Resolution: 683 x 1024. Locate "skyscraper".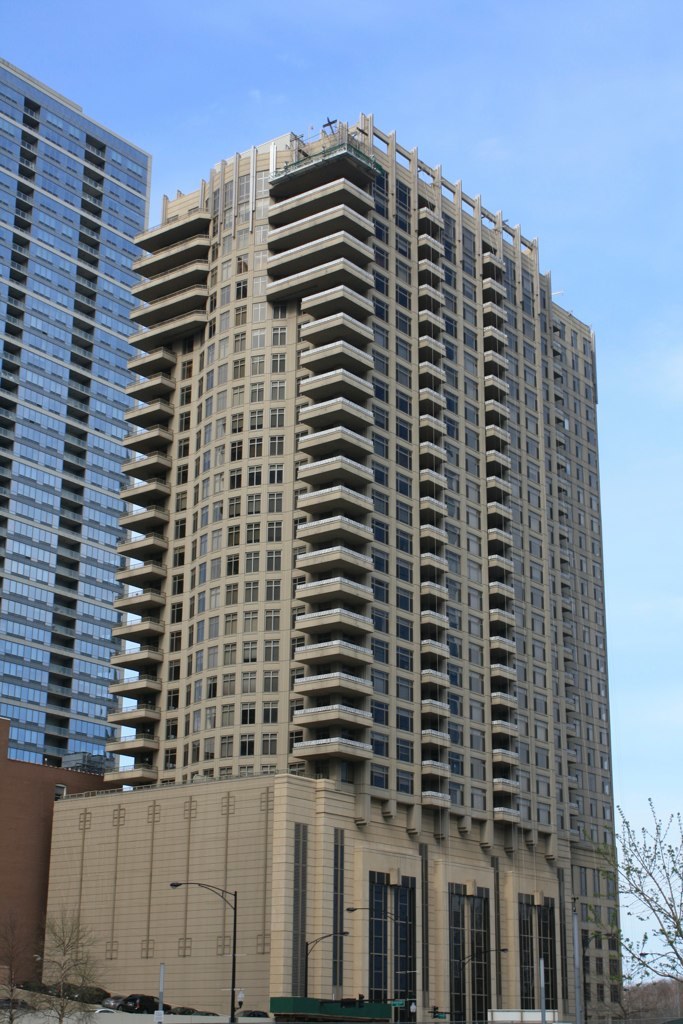
BBox(7, 133, 634, 996).
